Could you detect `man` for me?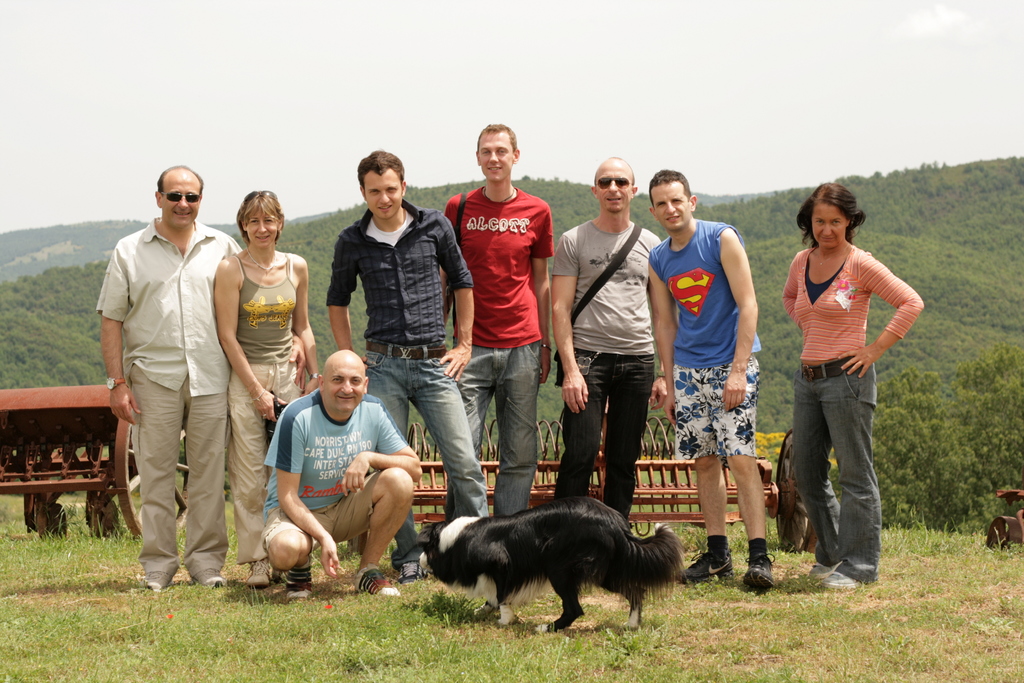
Detection result: (552,155,661,527).
